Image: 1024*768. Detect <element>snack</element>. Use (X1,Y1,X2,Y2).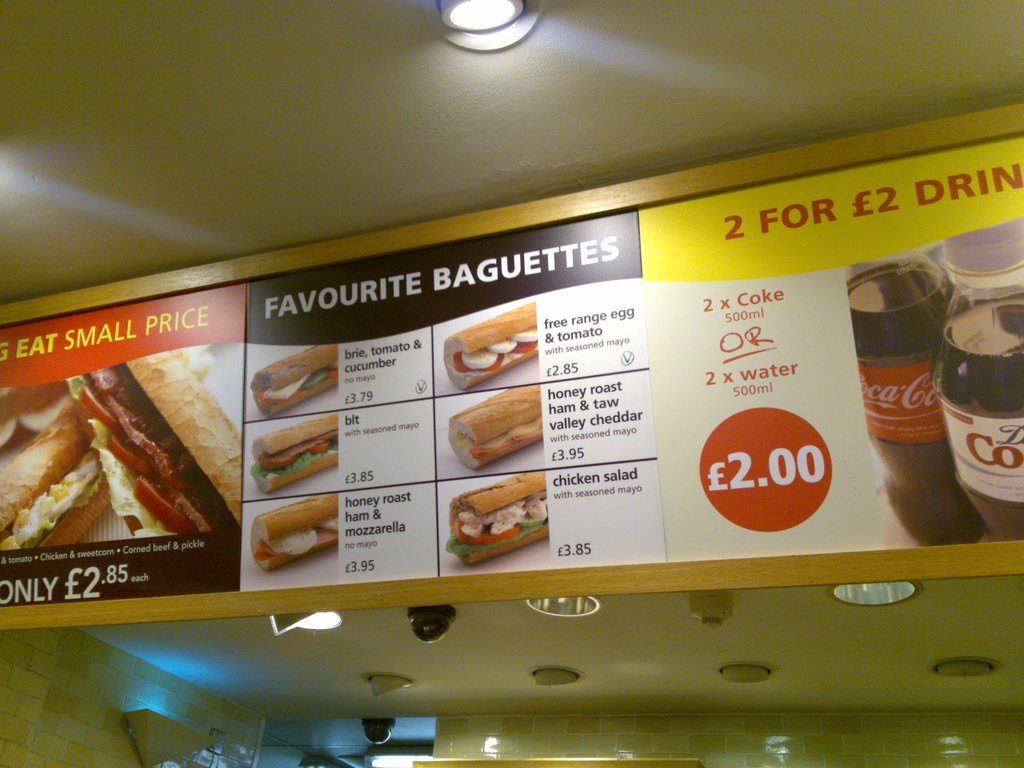
(252,343,340,417).
